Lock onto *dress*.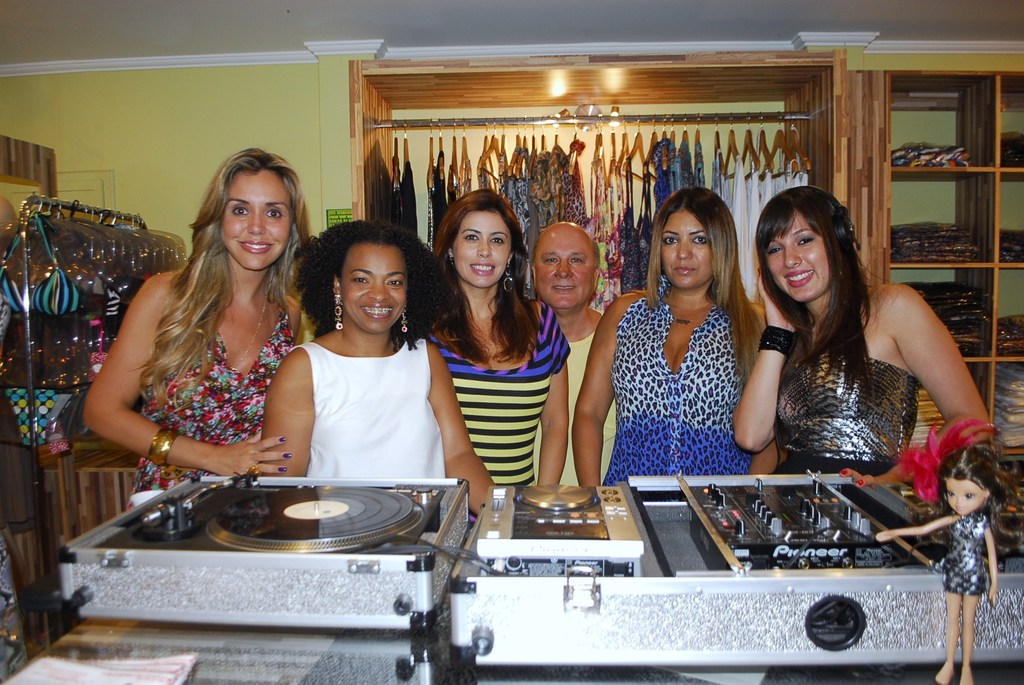
Locked: 290:336:451:475.
